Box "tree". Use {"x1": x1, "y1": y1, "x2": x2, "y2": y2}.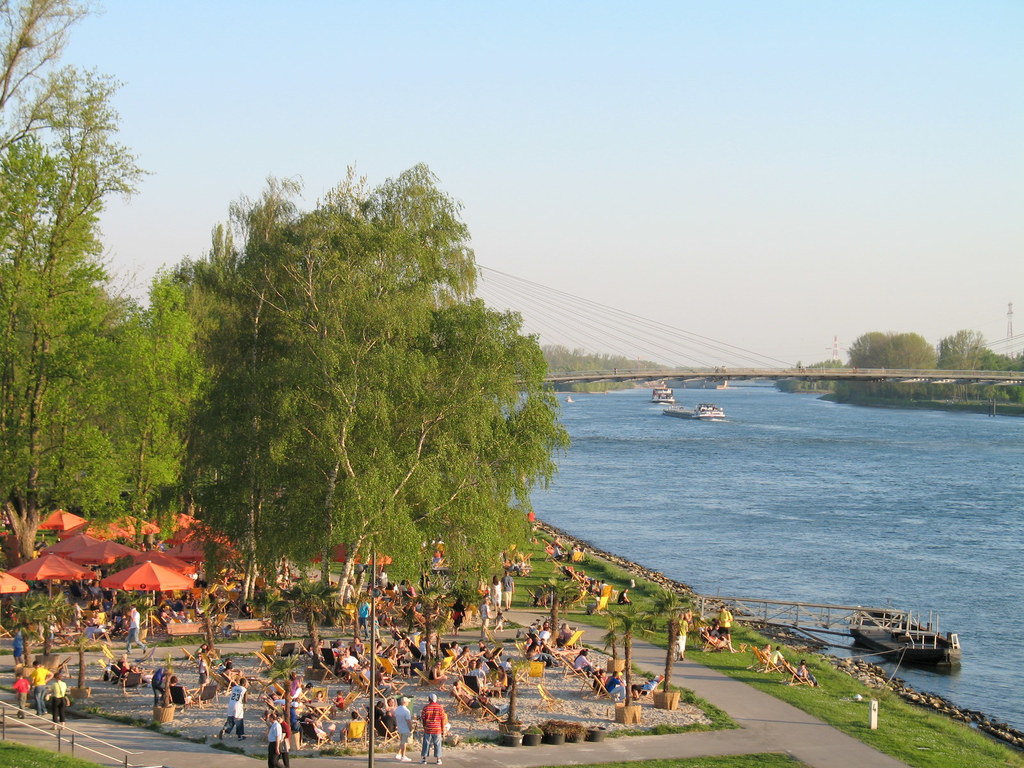
{"x1": 257, "y1": 653, "x2": 303, "y2": 733}.
